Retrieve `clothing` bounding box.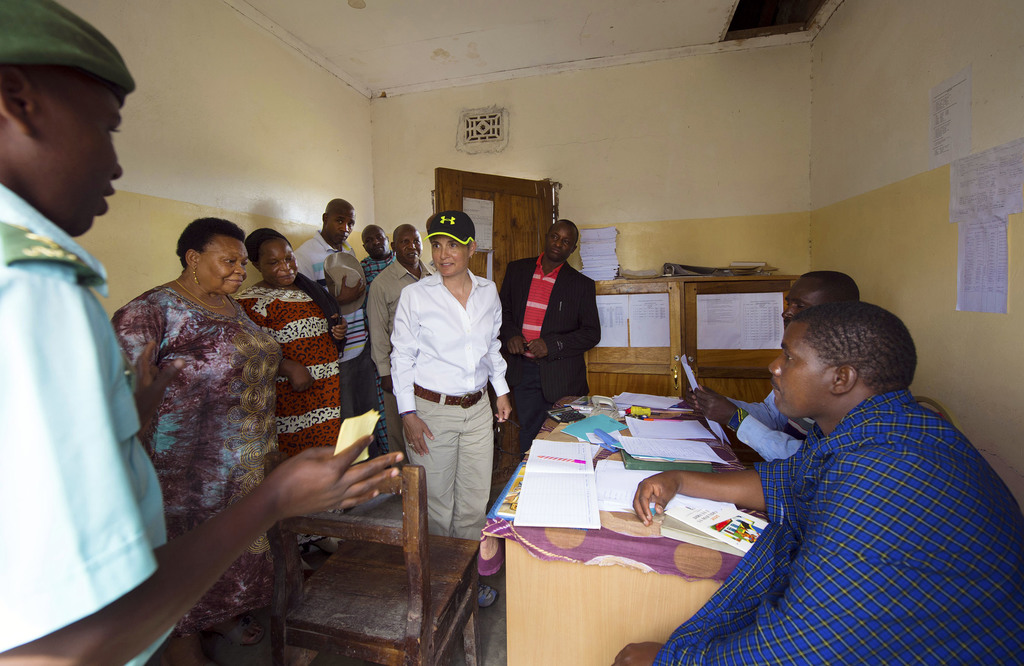
Bounding box: 377 229 504 553.
